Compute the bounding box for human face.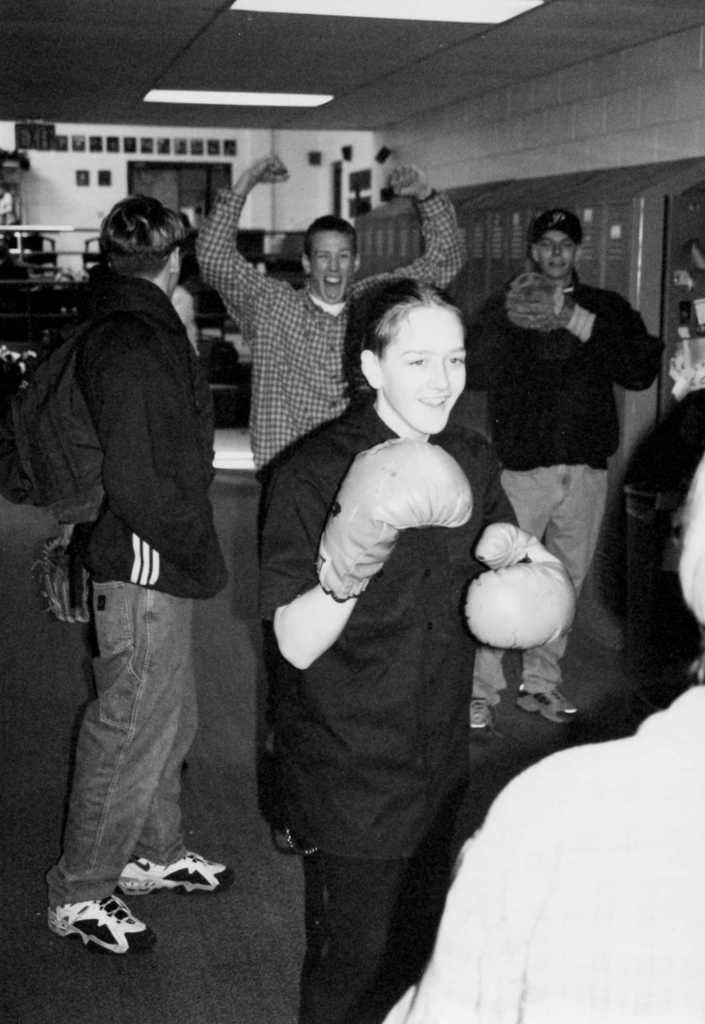
locate(385, 301, 469, 438).
